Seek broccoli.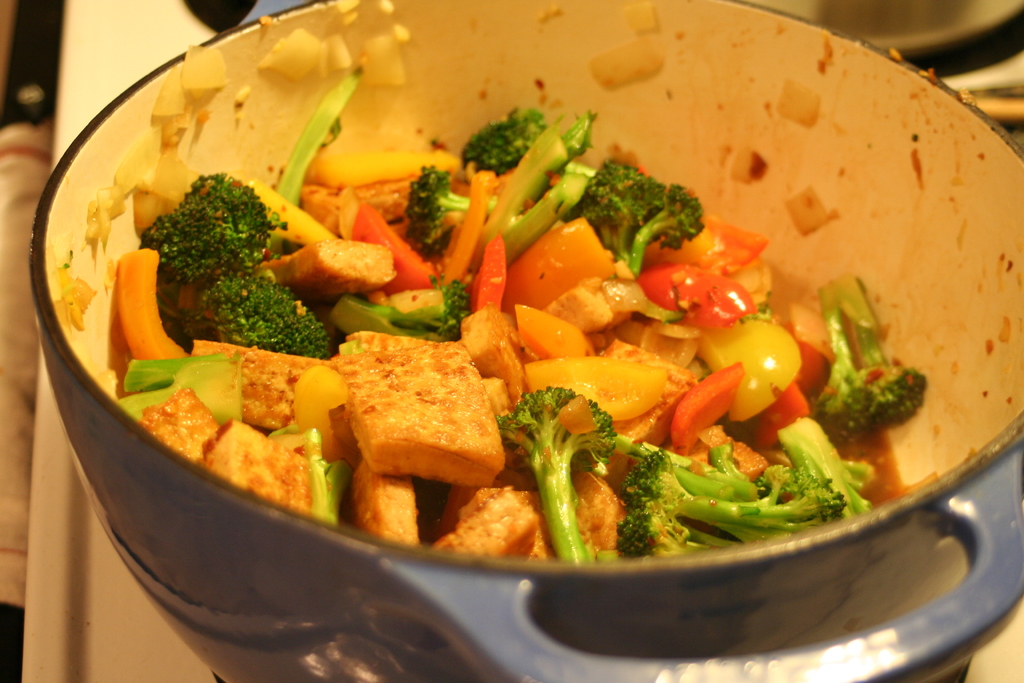
box(330, 274, 476, 338).
